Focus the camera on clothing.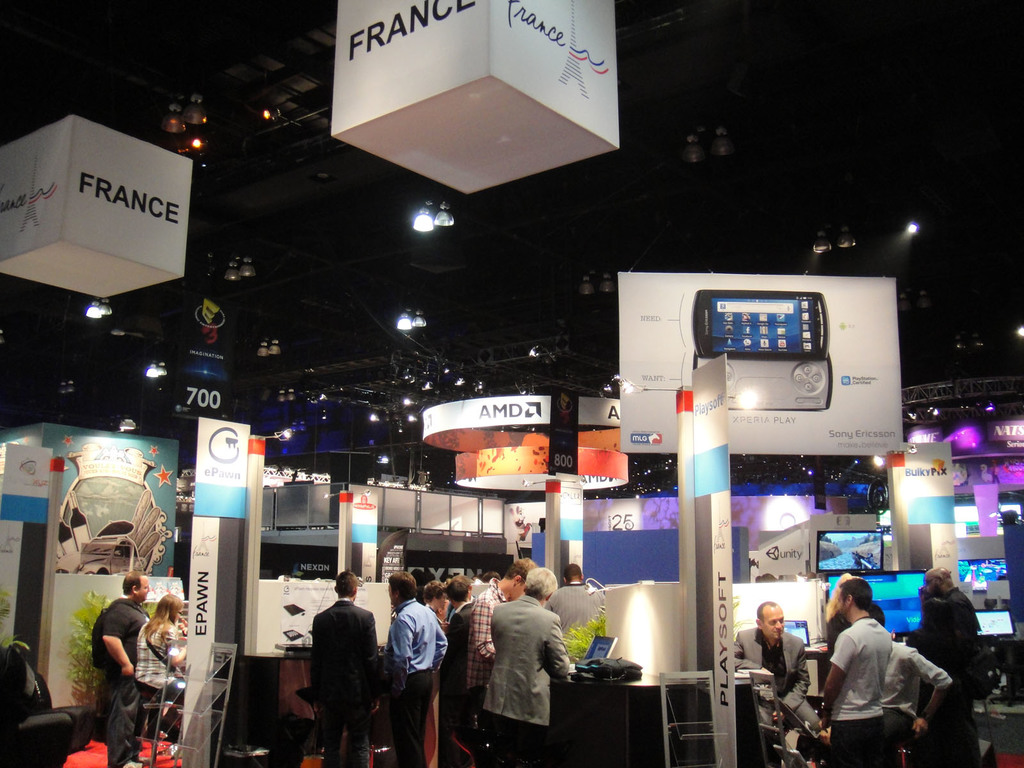
Focus region: crop(727, 627, 822, 751).
